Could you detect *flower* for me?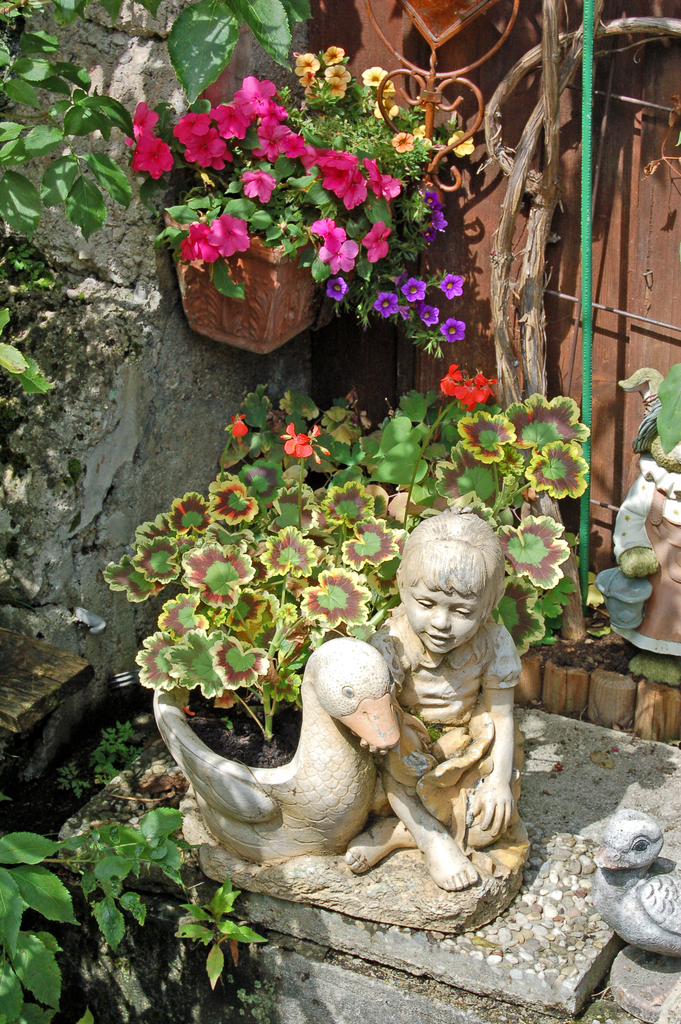
Detection result: crop(278, 419, 332, 463).
